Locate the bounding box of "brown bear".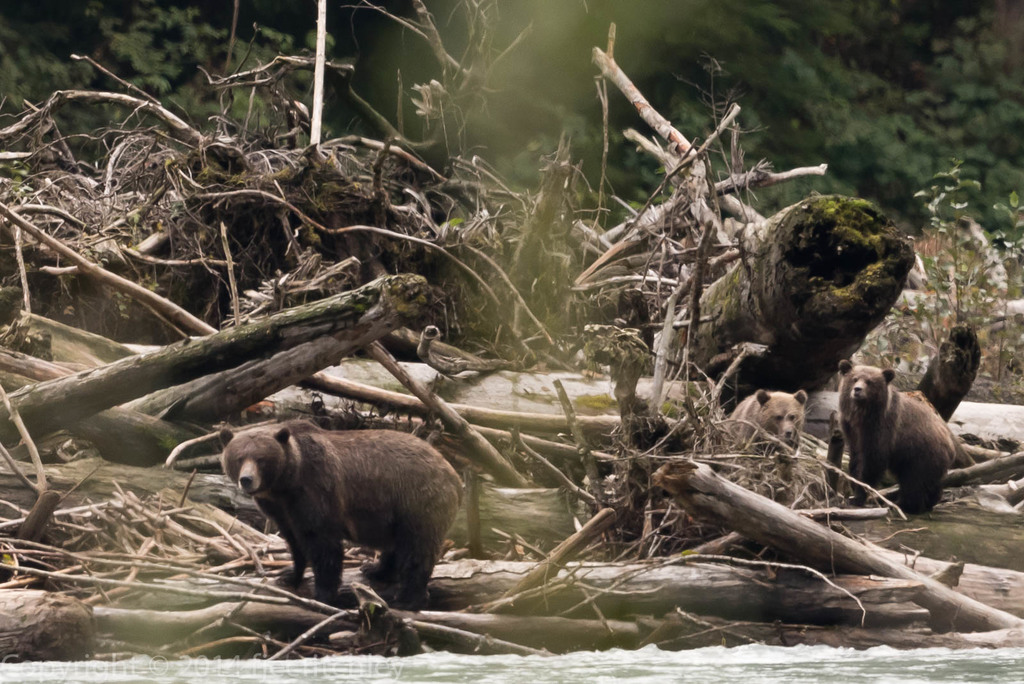
Bounding box: locate(218, 414, 468, 612).
